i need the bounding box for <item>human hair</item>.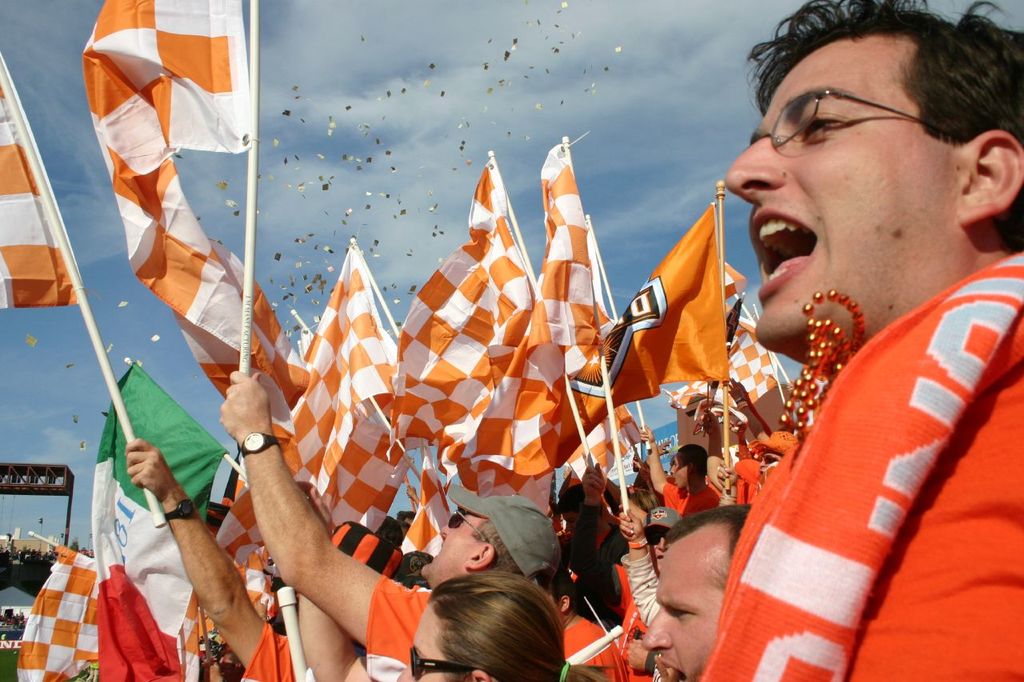
Here it is: 406 555 570 680.
